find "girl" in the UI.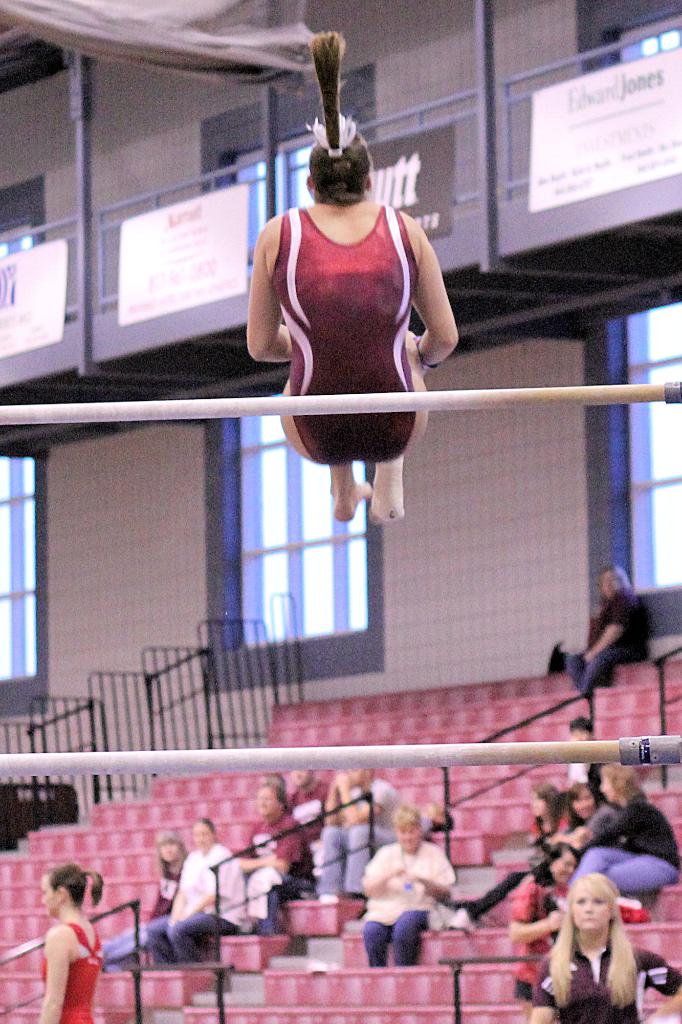
UI element at [105,830,193,974].
